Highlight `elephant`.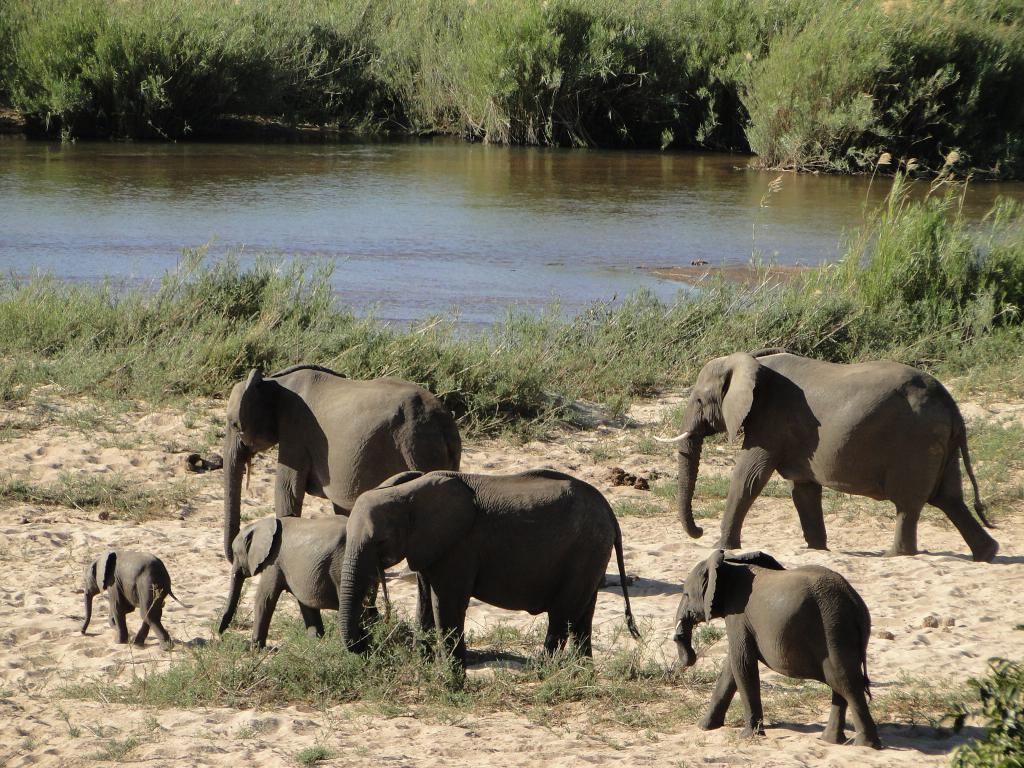
Highlighted region: pyautogui.locateOnScreen(668, 547, 887, 748).
